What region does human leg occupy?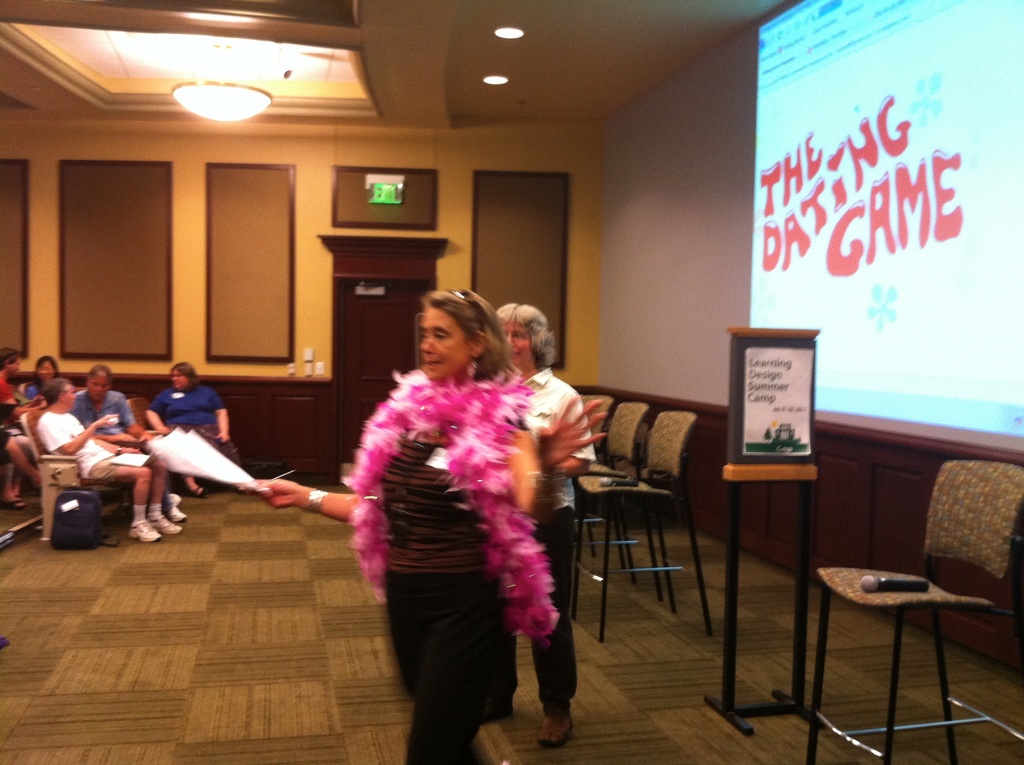
<box>399,568,496,762</box>.
